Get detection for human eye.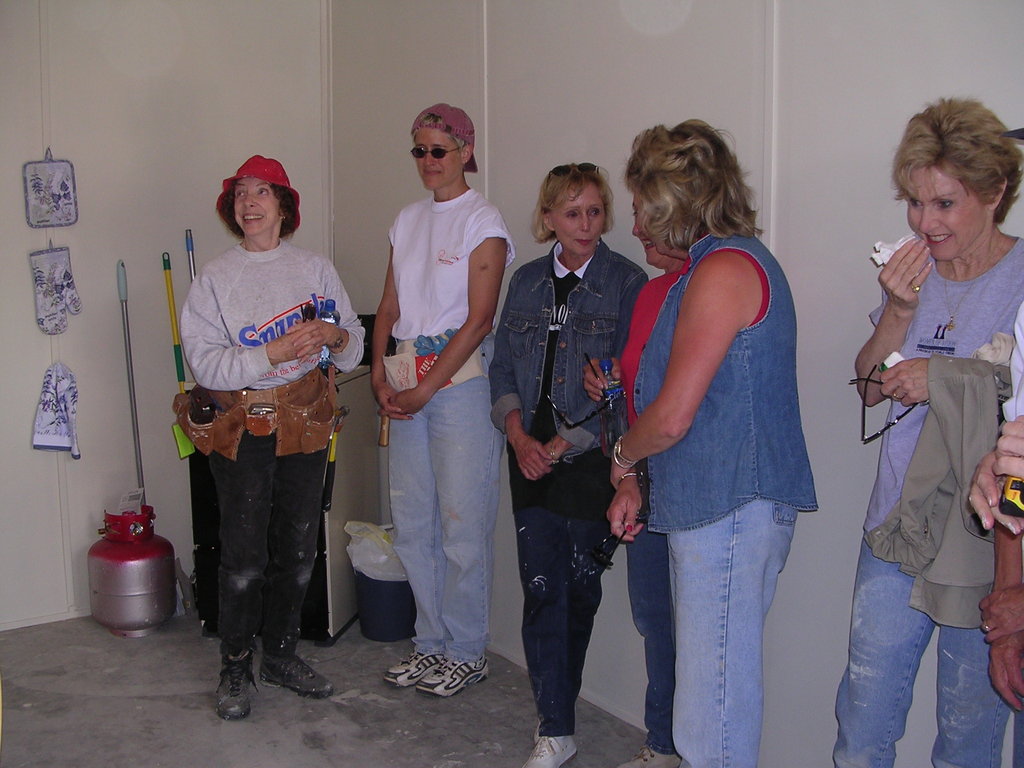
Detection: (234, 188, 246, 198).
